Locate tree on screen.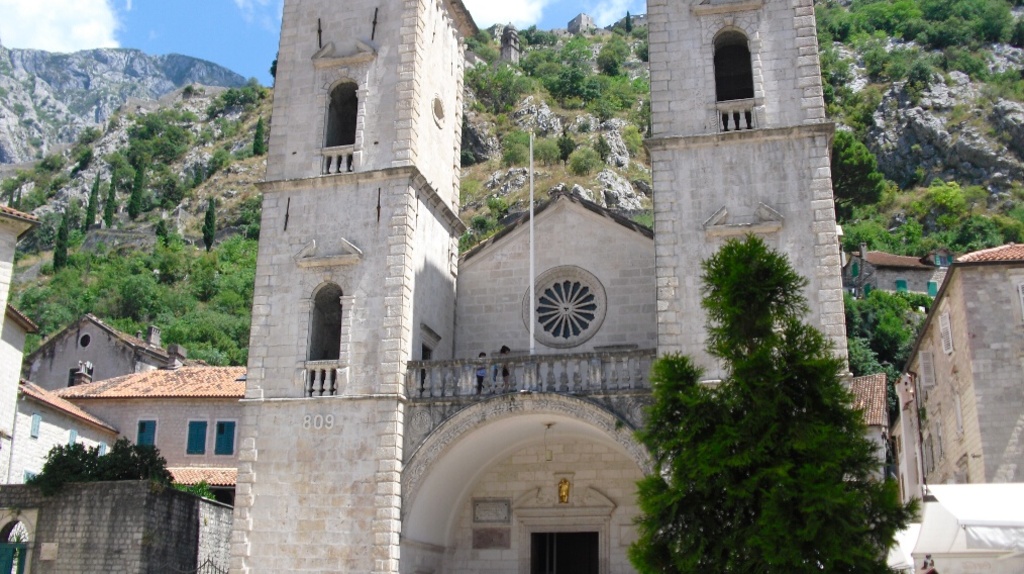
On screen at BBox(252, 116, 263, 158).
